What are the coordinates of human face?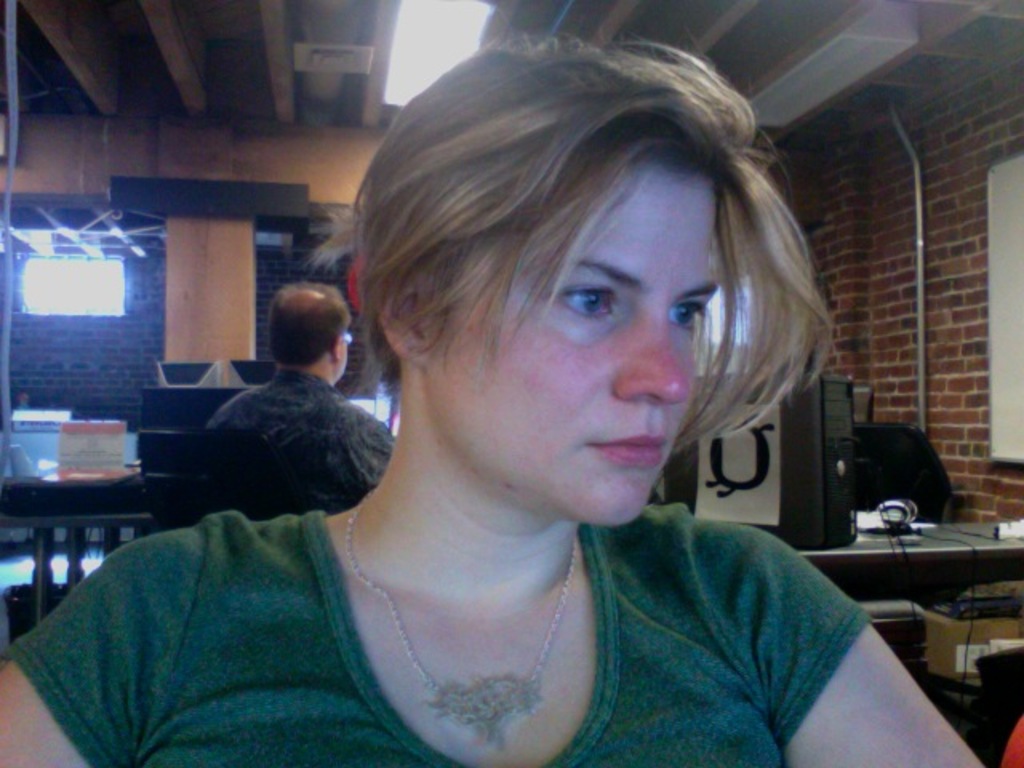
box=[406, 160, 730, 525].
